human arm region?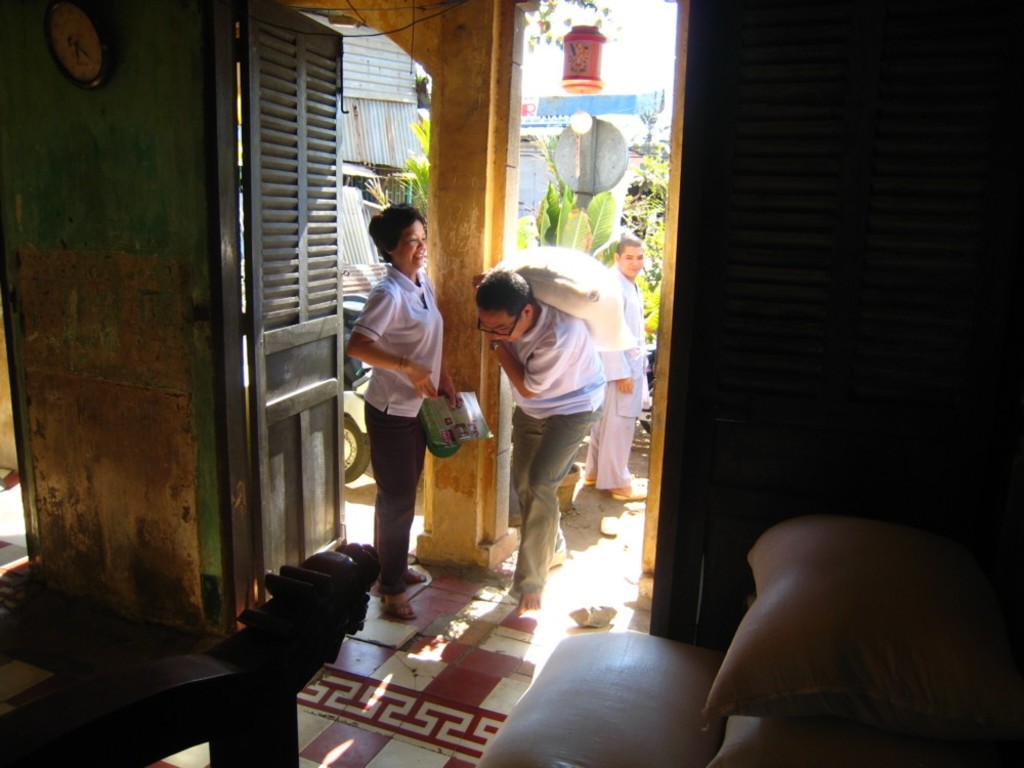
(left=438, top=368, right=463, bottom=407)
